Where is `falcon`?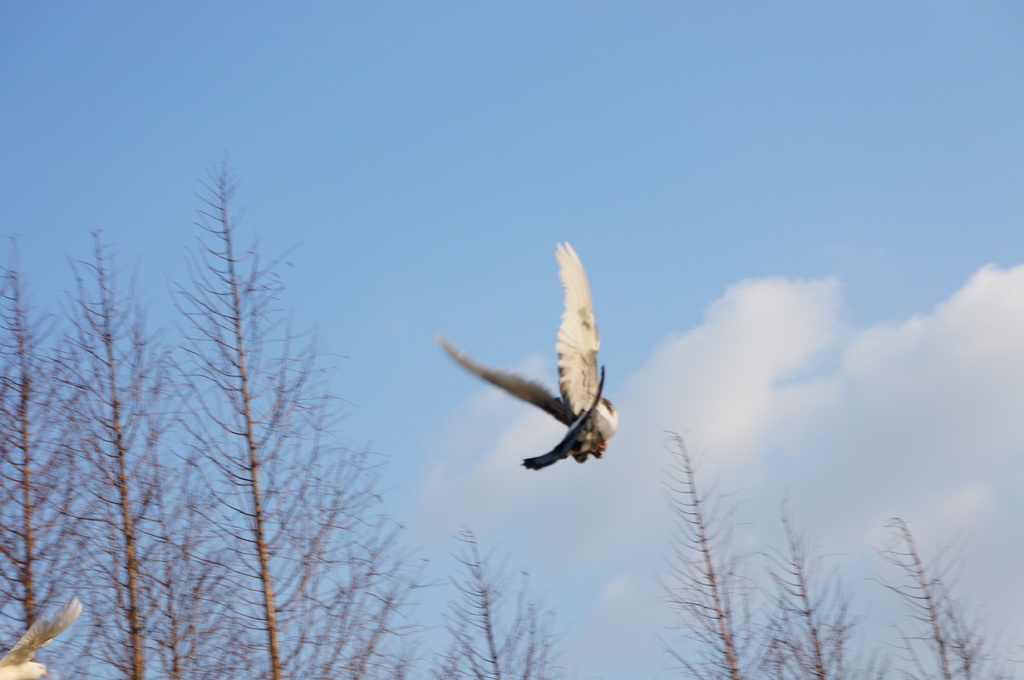
x1=435 y1=243 x2=620 y2=472.
